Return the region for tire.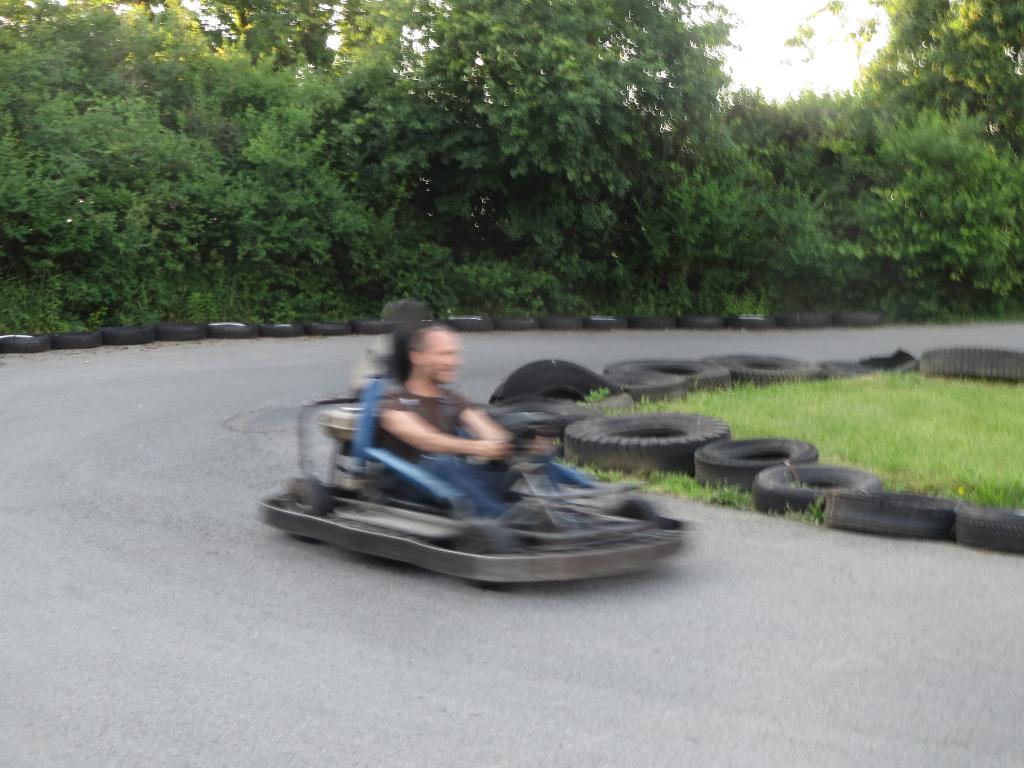
detection(208, 319, 257, 342).
